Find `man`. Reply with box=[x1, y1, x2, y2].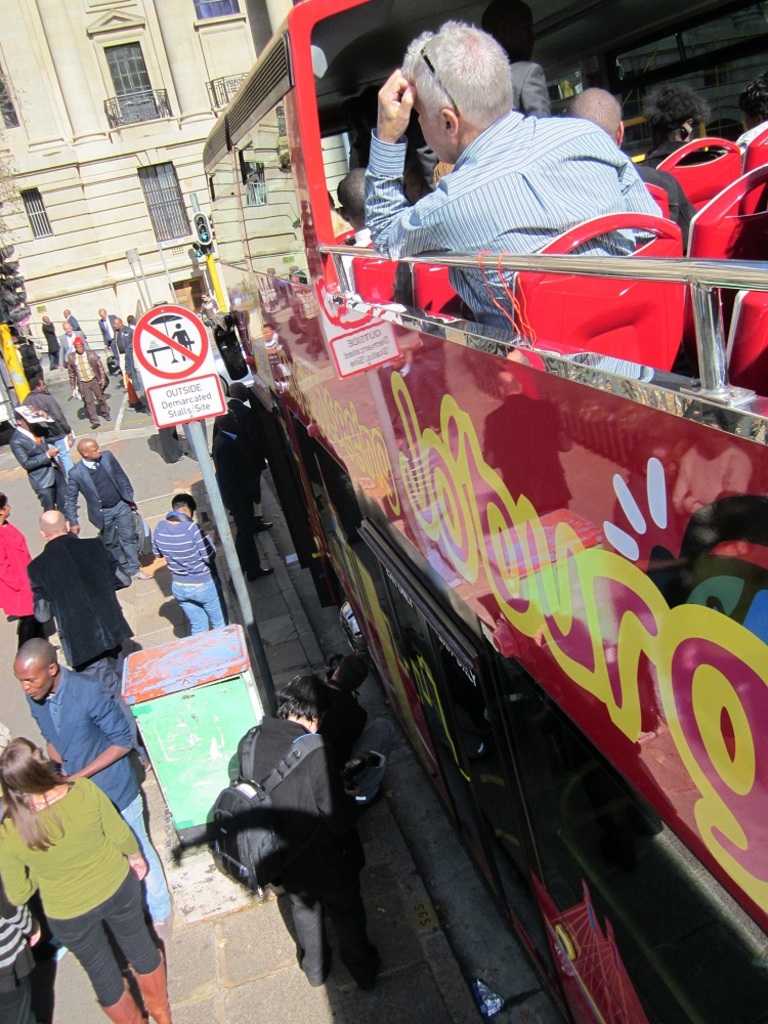
box=[559, 83, 697, 258].
